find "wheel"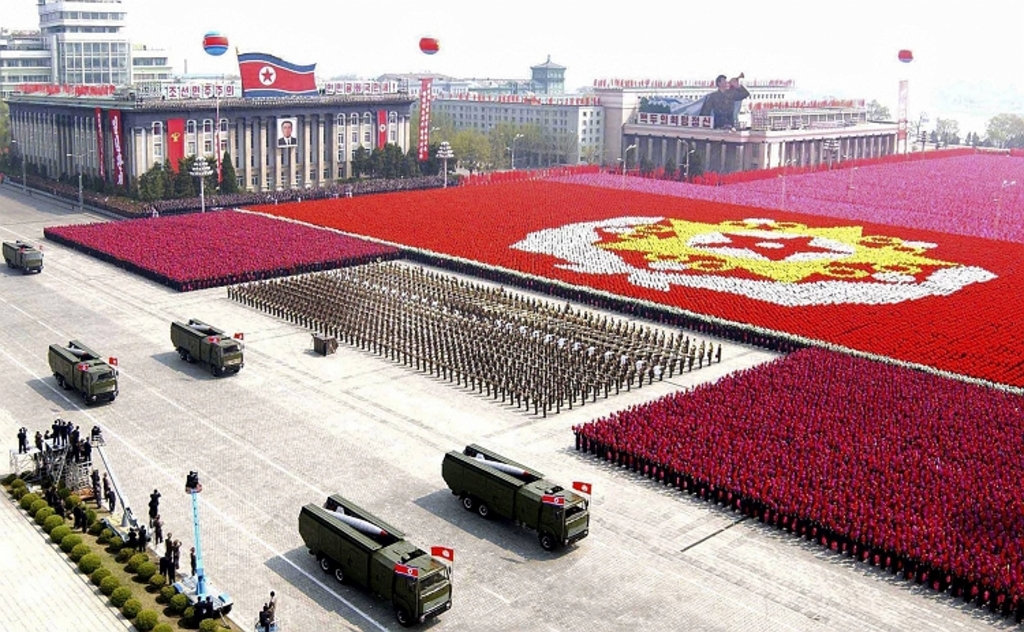
select_region(477, 502, 487, 515)
